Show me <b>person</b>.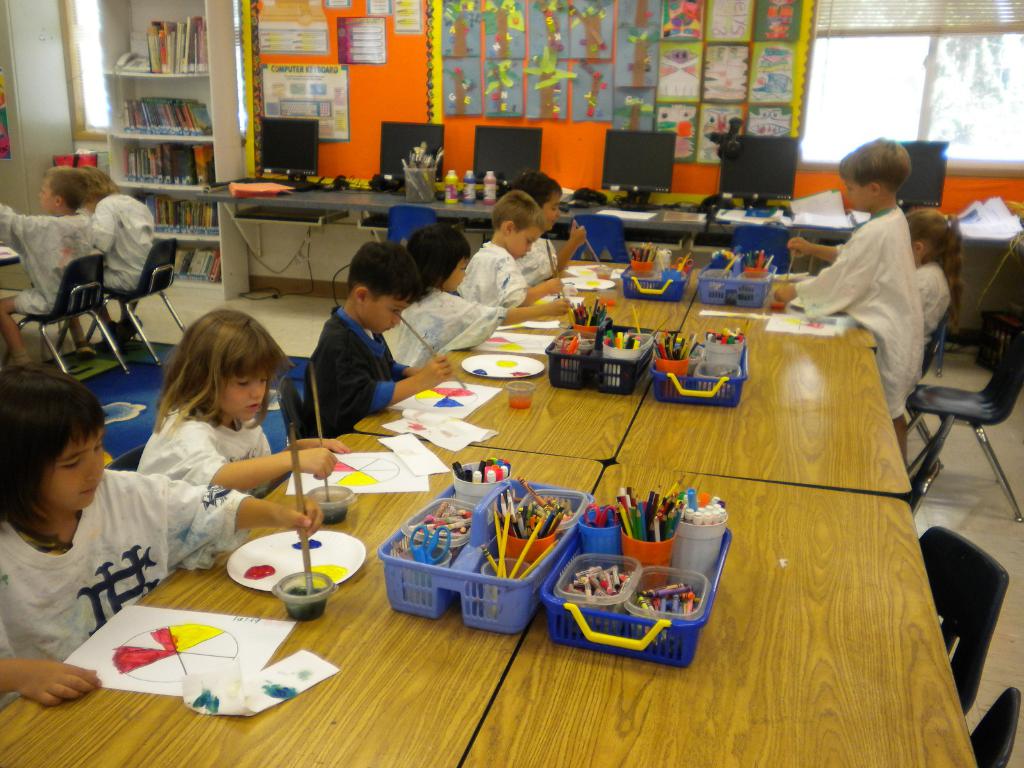
<b>person</b> is here: 75/156/175/352.
